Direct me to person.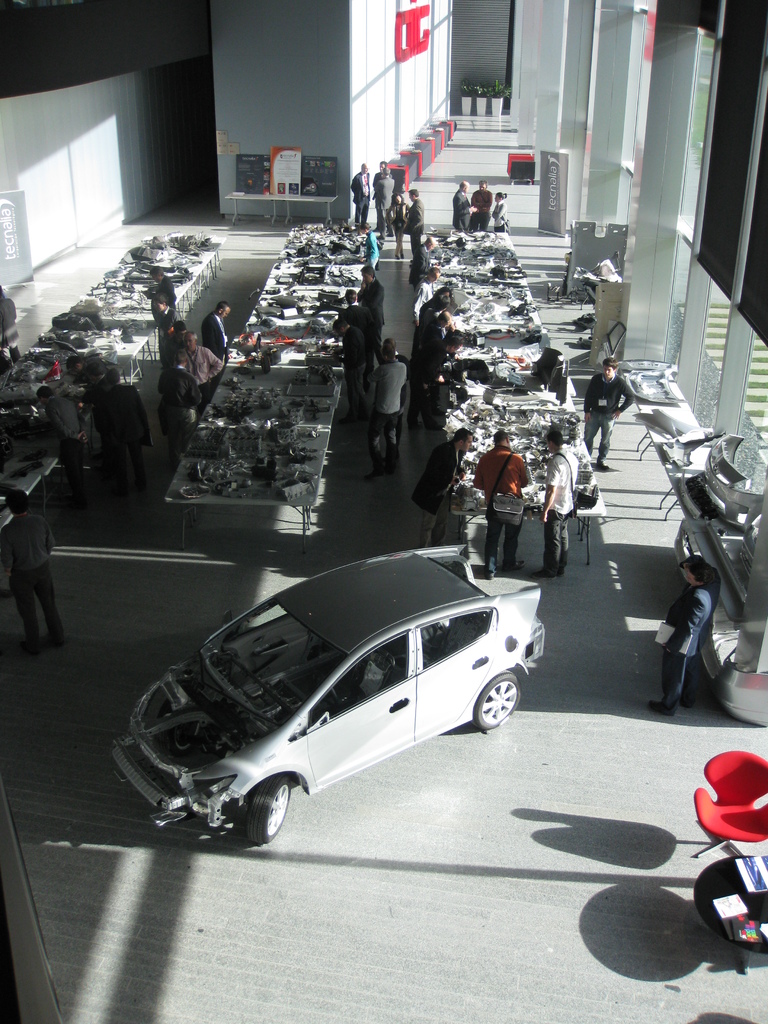
Direction: [x1=350, y1=166, x2=367, y2=223].
